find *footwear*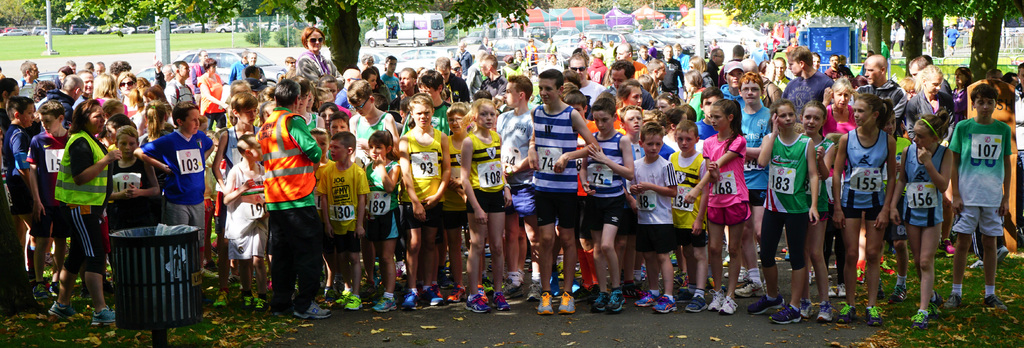
box=[237, 296, 248, 315]
